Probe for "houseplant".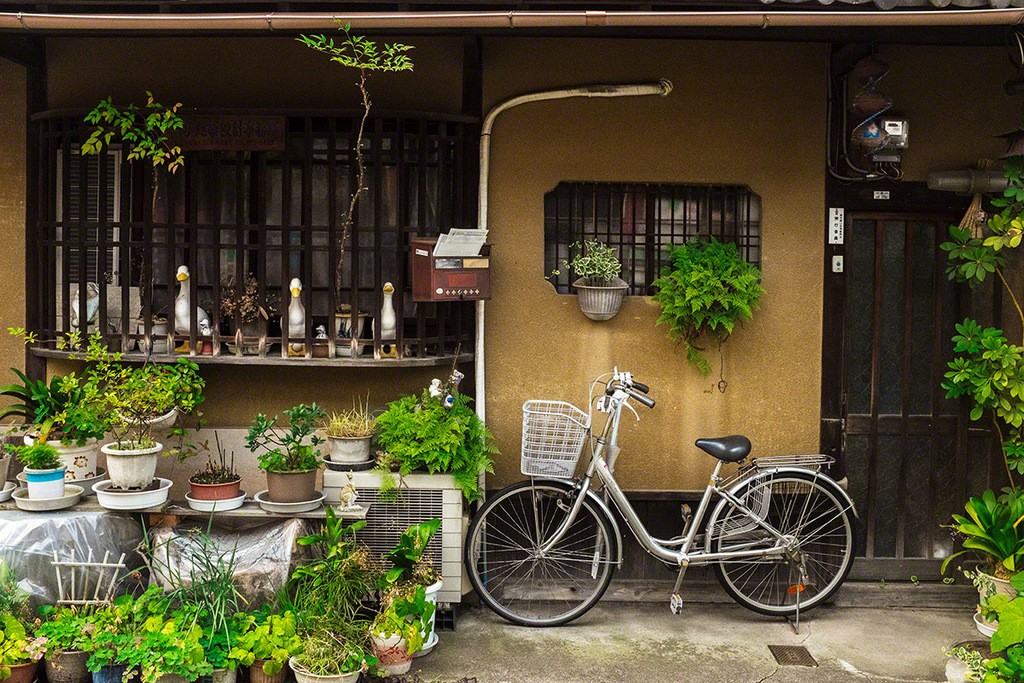
Probe result: 140 611 207 682.
